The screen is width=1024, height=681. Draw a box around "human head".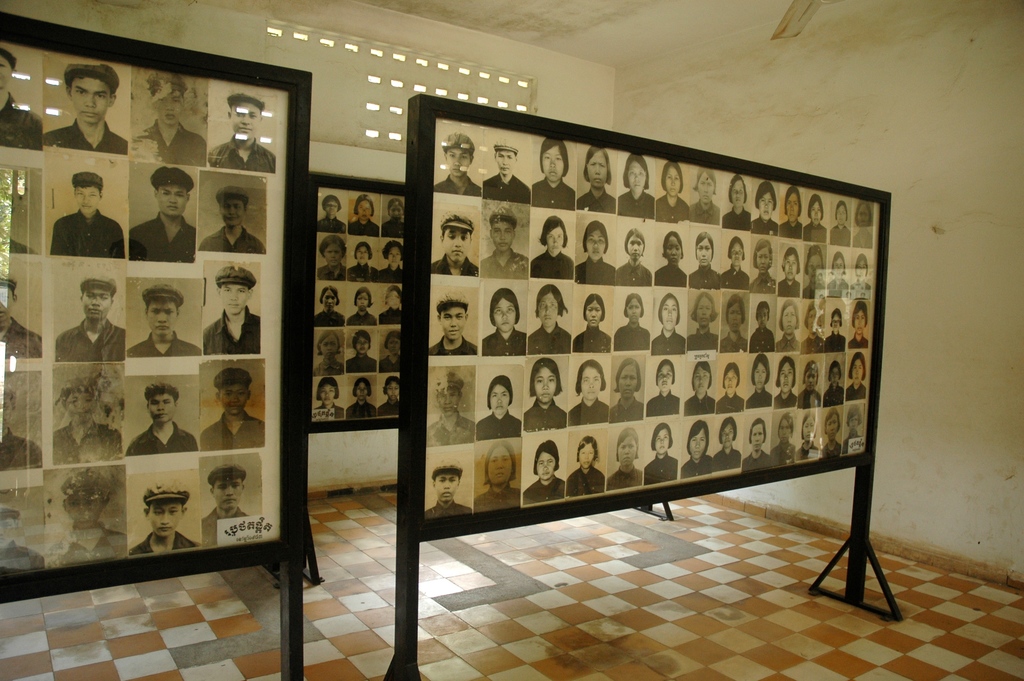
crop(0, 383, 17, 438).
